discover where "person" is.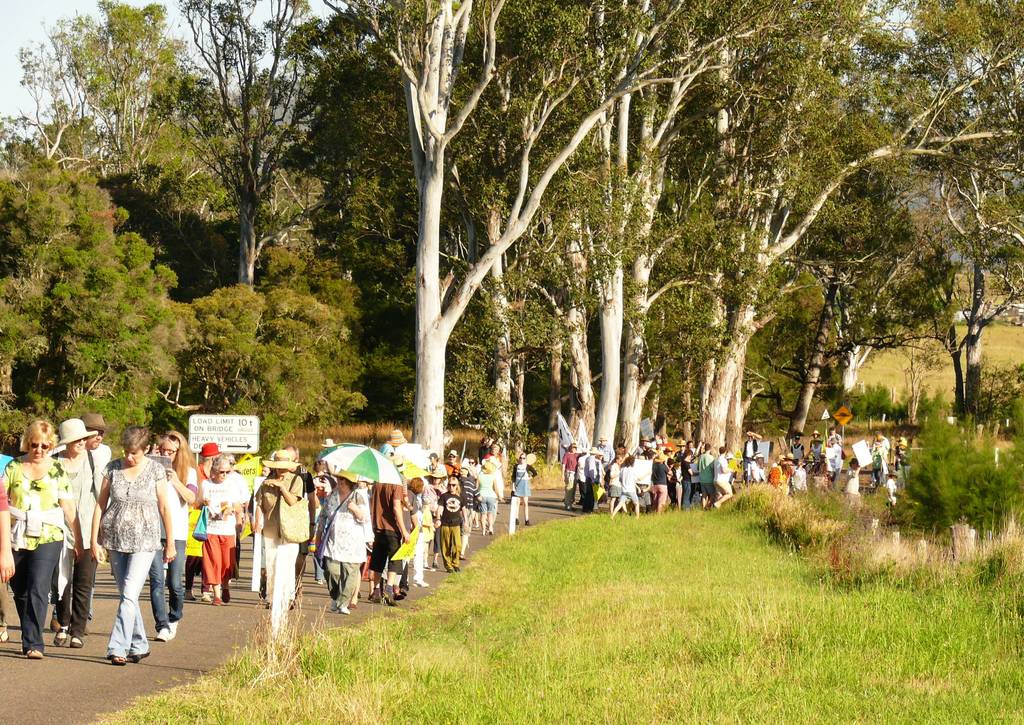
Discovered at <region>767, 455, 790, 491</region>.
